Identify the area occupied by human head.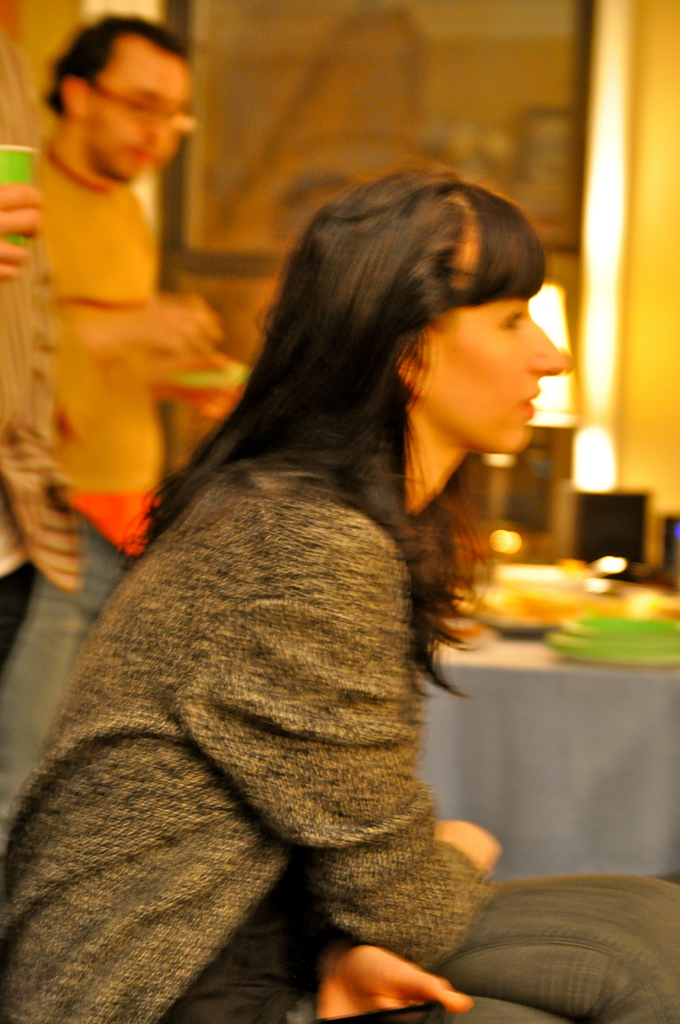
Area: (left=260, top=175, right=563, bottom=457).
